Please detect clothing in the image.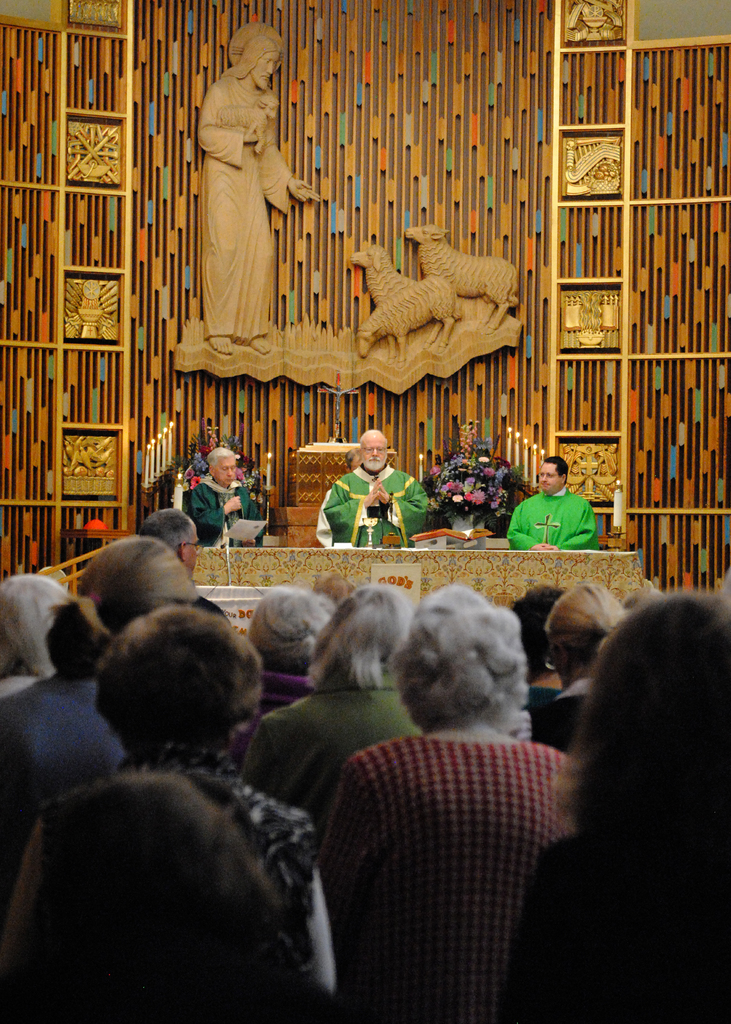
locate(503, 481, 597, 558).
